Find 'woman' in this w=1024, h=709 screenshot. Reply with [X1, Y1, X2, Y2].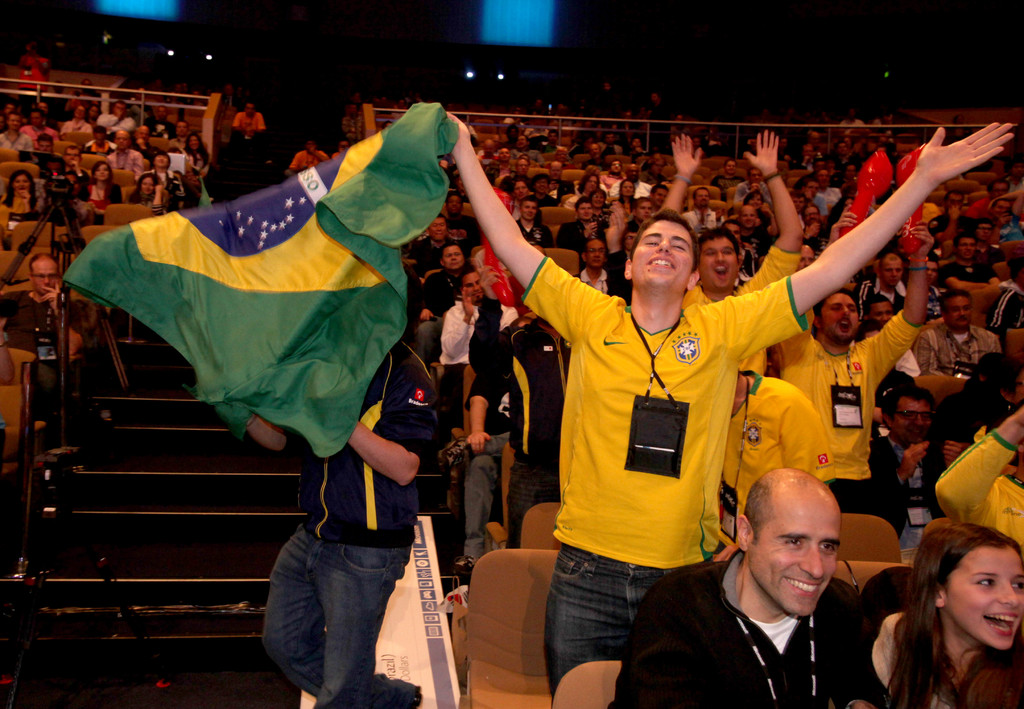
[742, 187, 777, 238].
